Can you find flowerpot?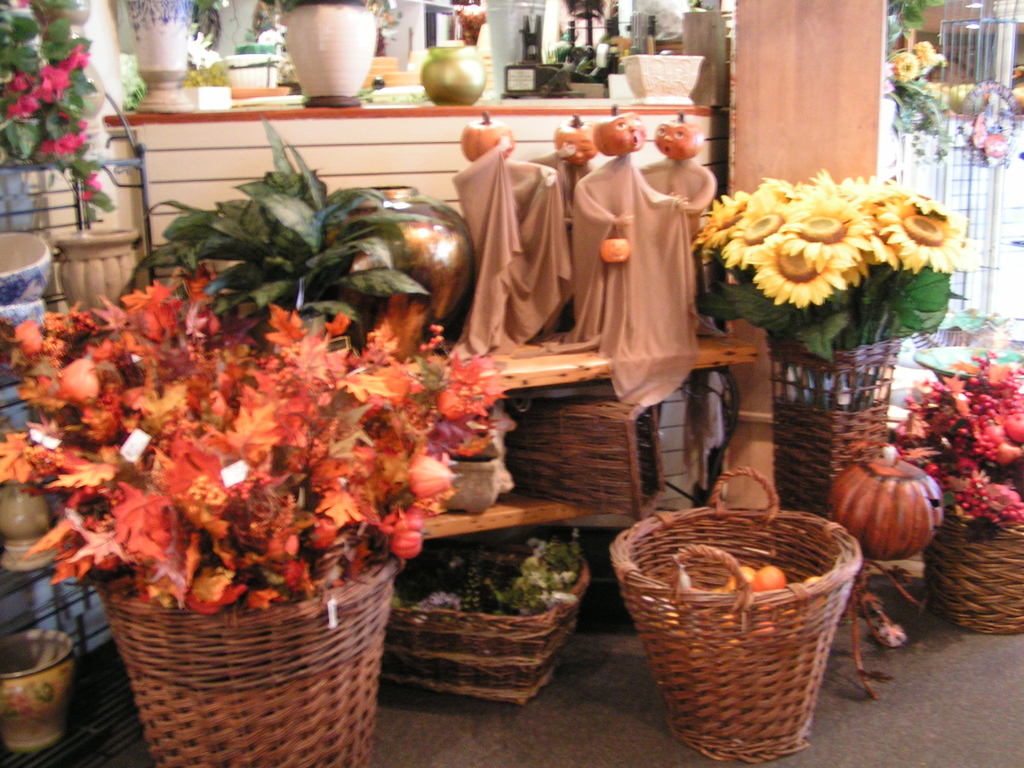
Yes, bounding box: 94:566:404:767.
